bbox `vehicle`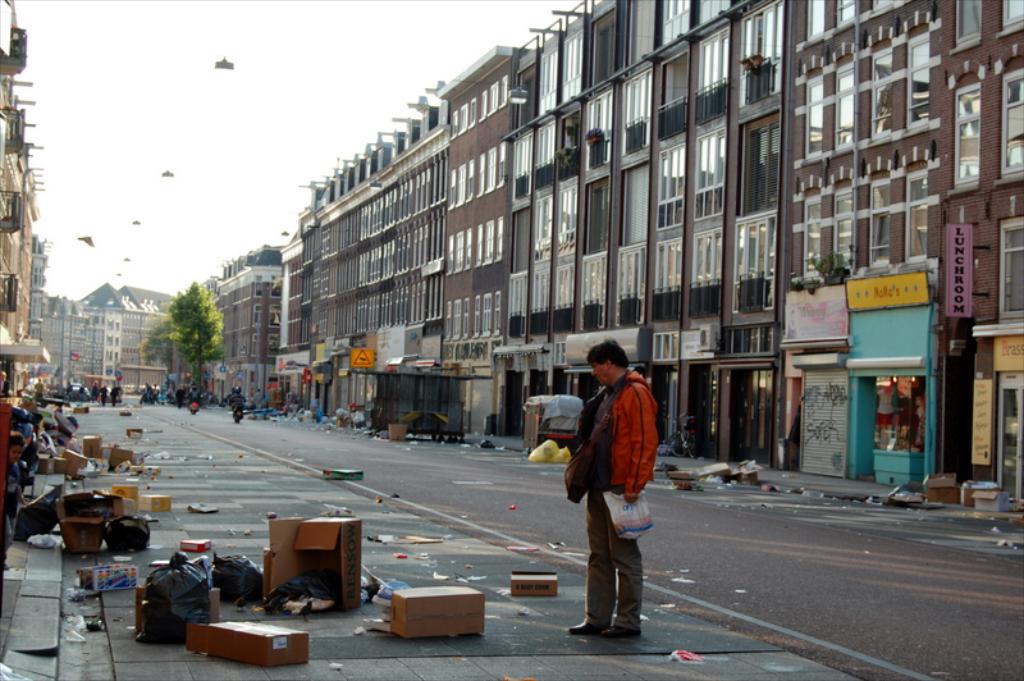
left=186, top=394, right=200, bottom=416
